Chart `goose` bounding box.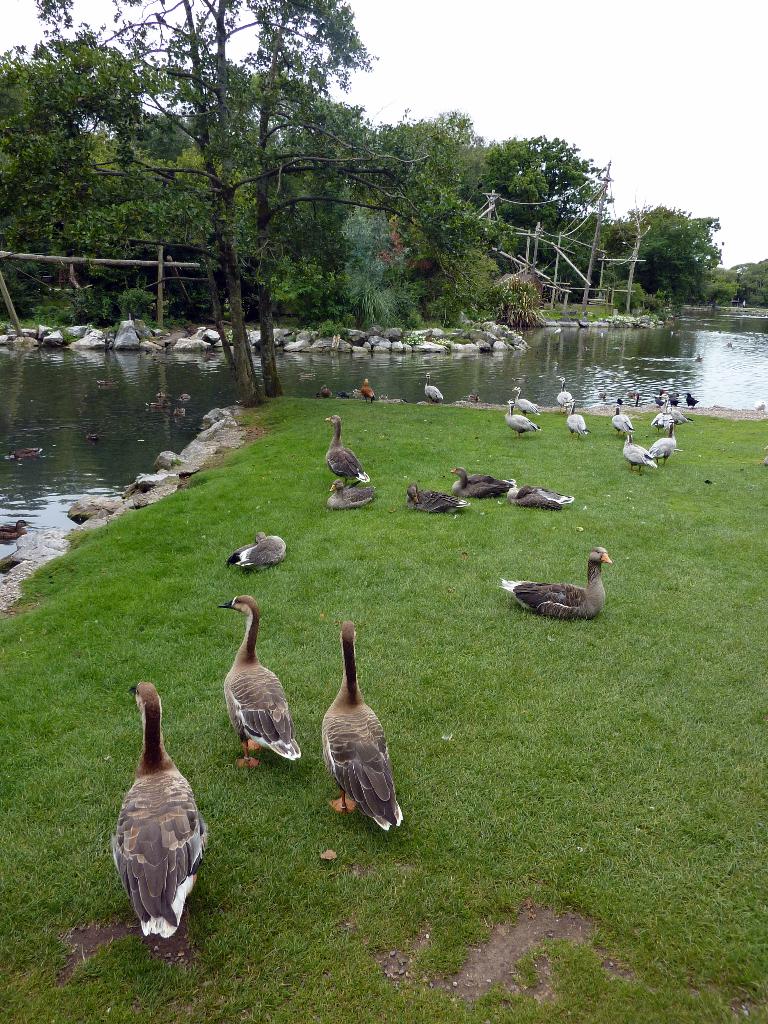
Charted: [623,432,655,468].
